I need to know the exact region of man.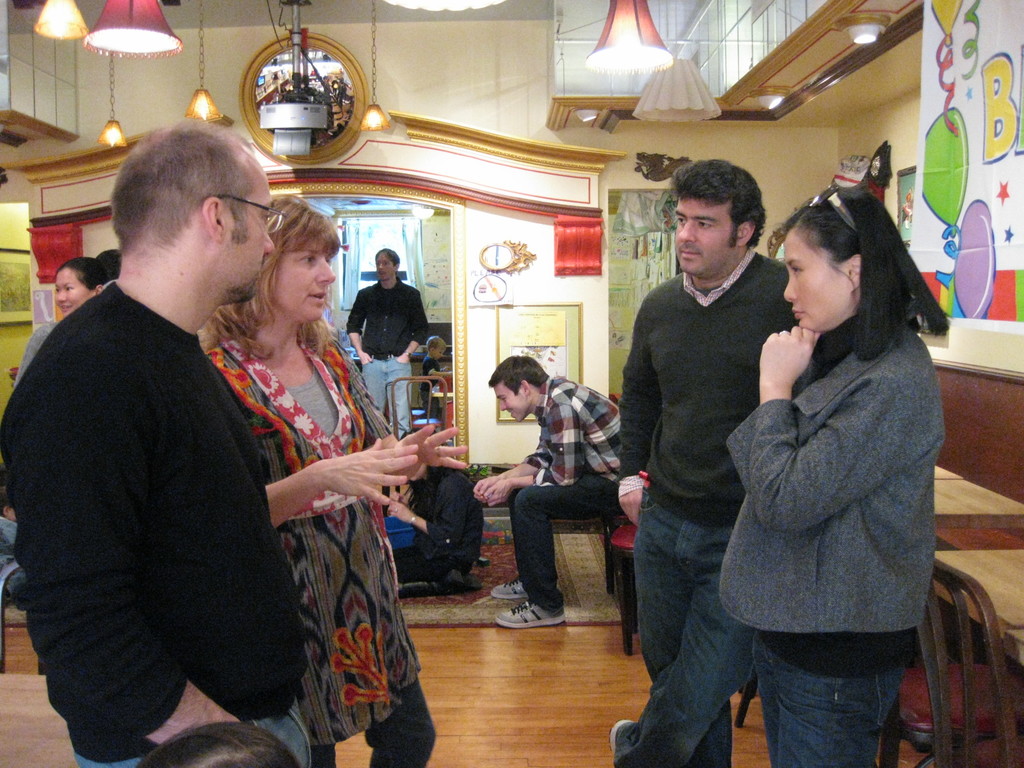
Region: Rect(19, 115, 341, 758).
